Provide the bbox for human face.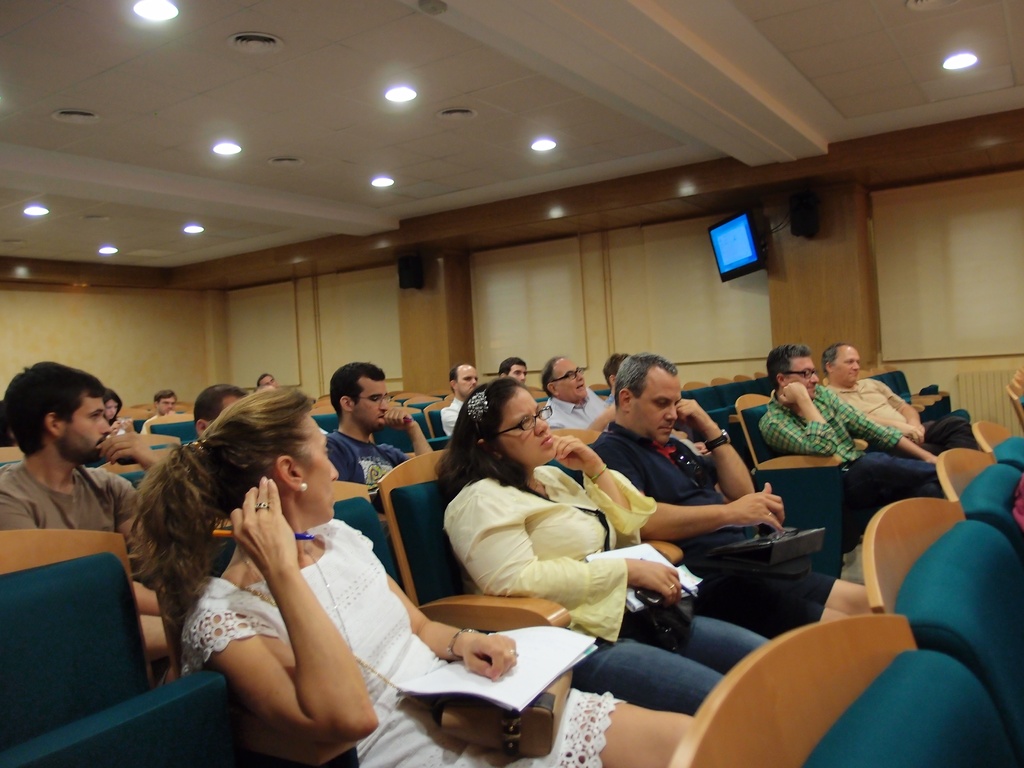
<box>153,399,174,410</box>.
